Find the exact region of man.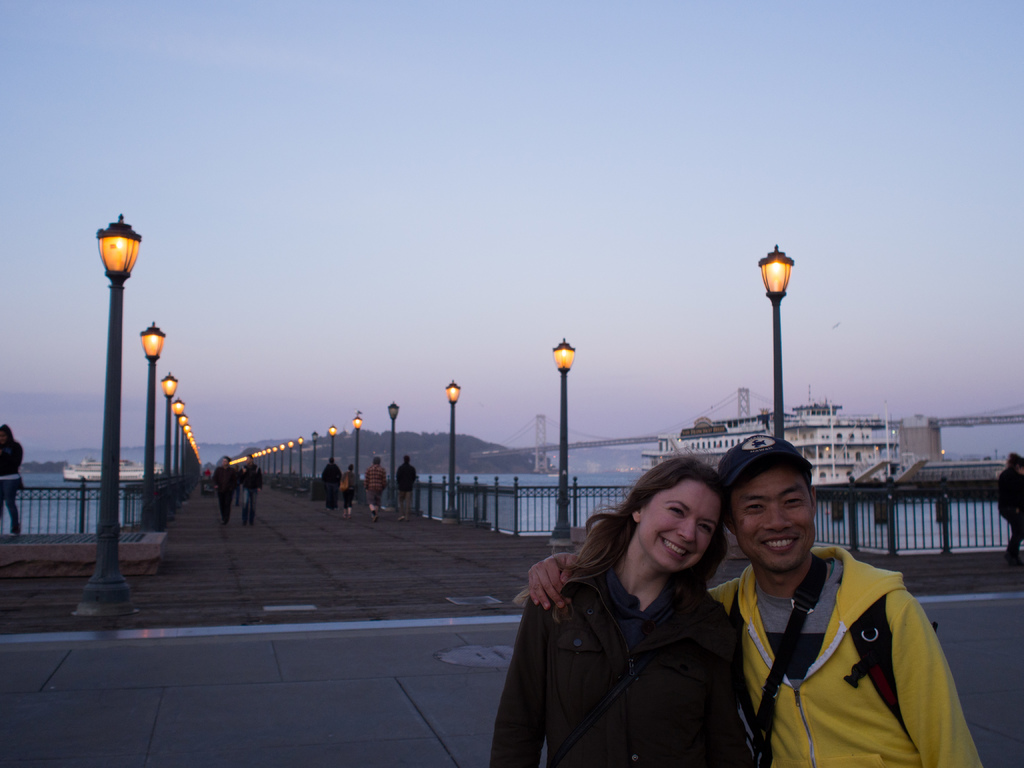
Exact region: 362,454,386,519.
